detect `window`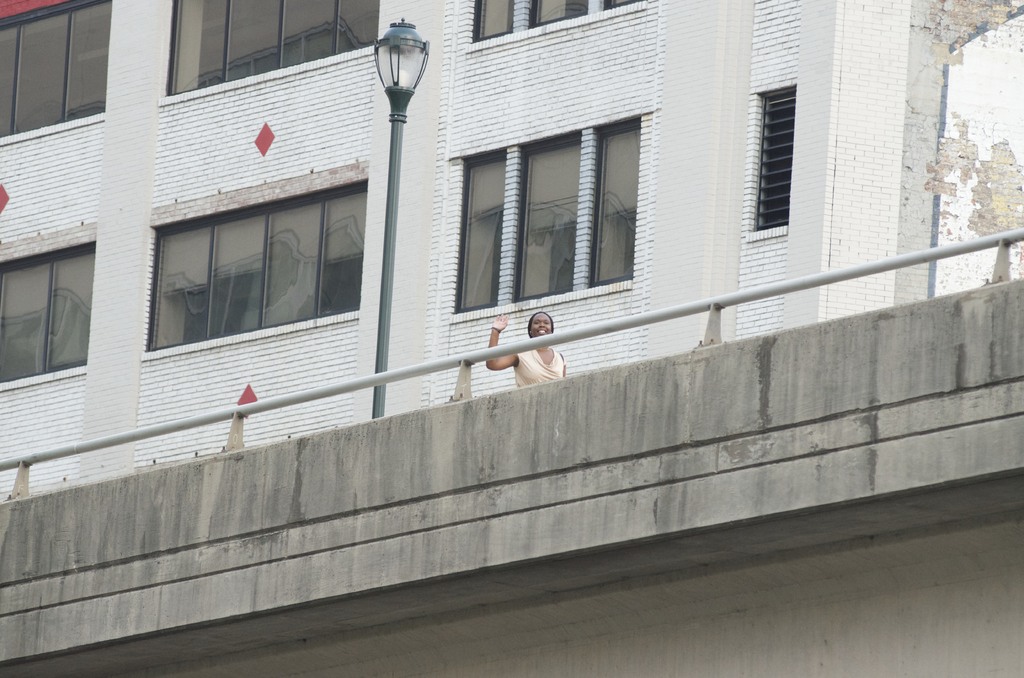
locate(1, 246, 98, 390)
